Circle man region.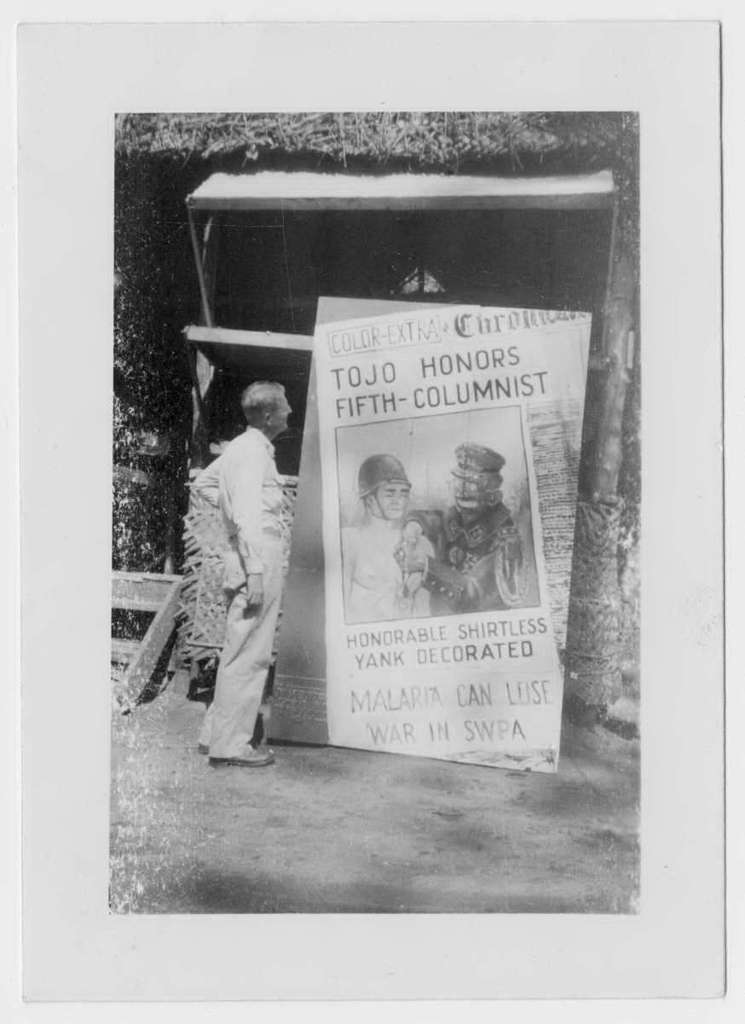
Region: crop(400, 441, 522, 616).
